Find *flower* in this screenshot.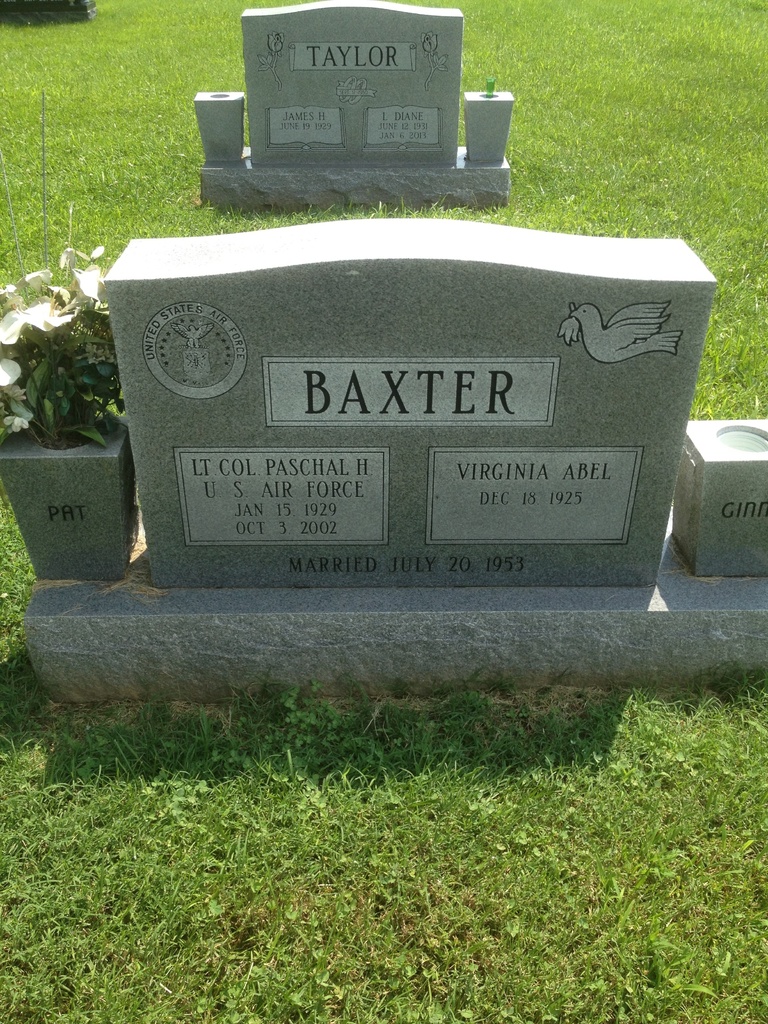
The bounding box for *flower* is rect(0, 345, 31, 436).
